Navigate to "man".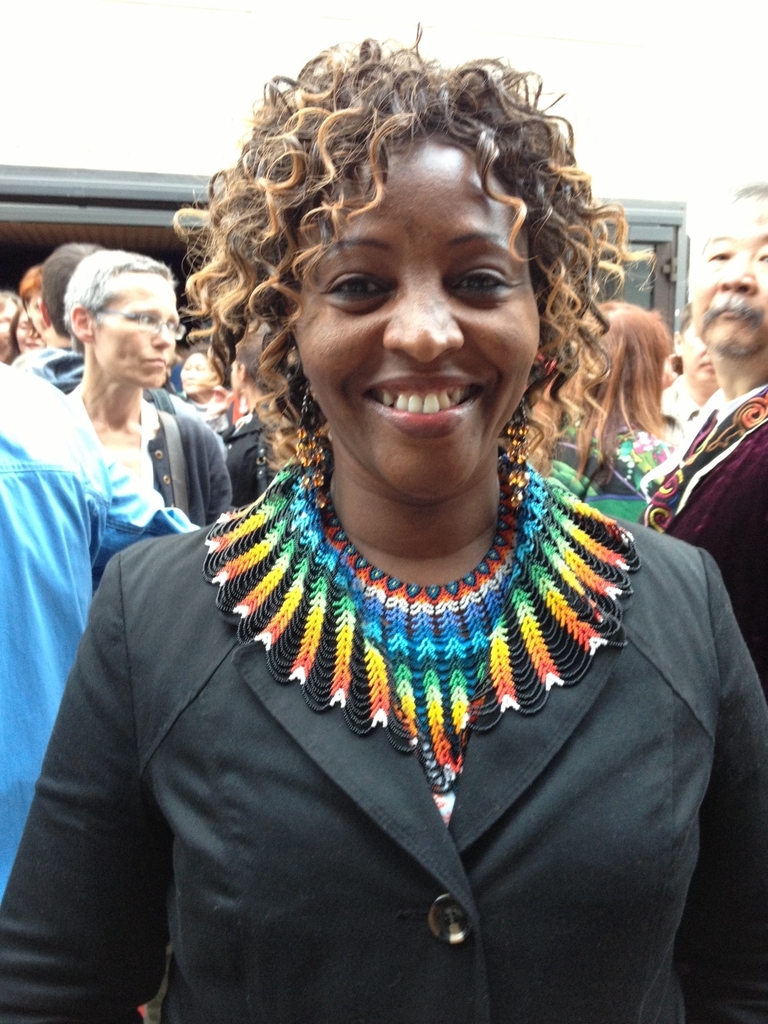
Navigation target: (65, 251, 236, 536).
